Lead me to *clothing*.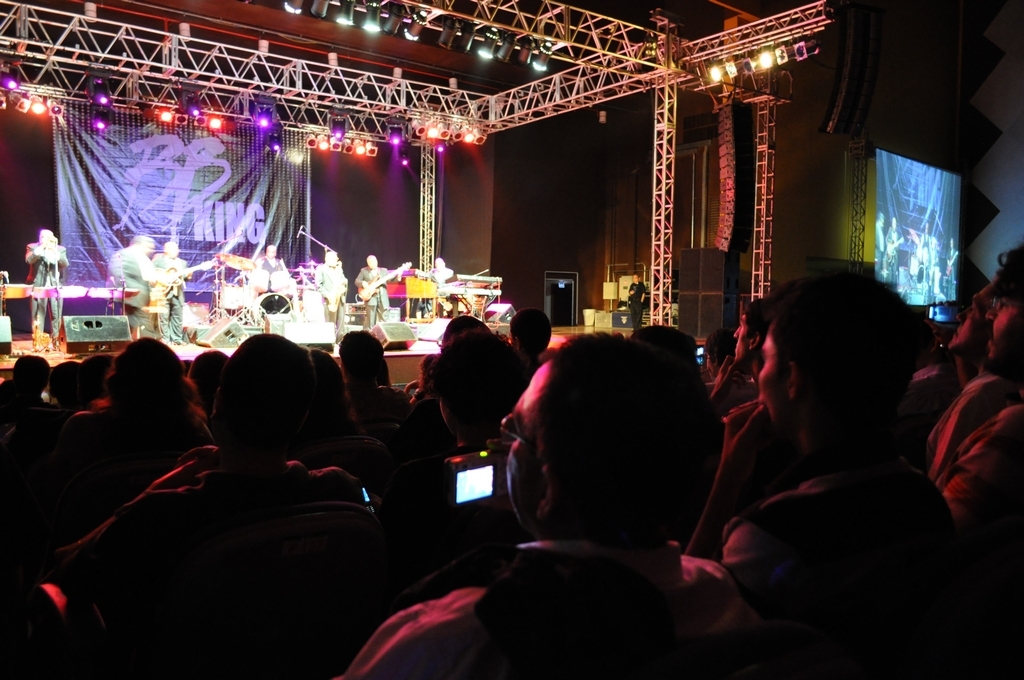
Lead to {"x1": 107, "y1": 248, "x2": 147, "y2": 325}.
